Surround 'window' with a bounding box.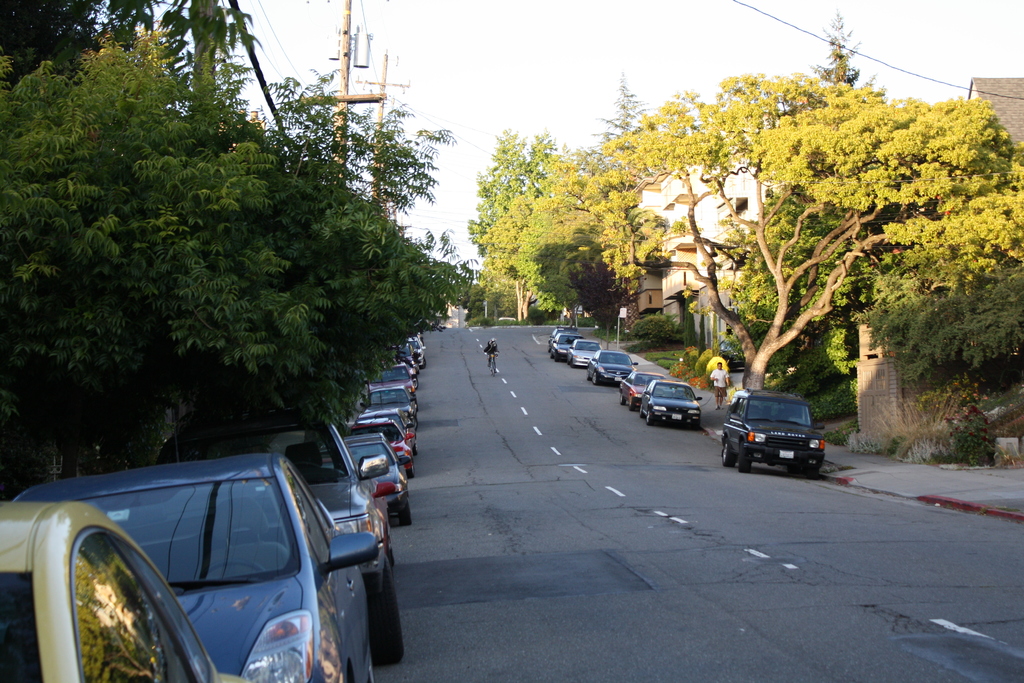
detection(726, 398, 750, 420).
